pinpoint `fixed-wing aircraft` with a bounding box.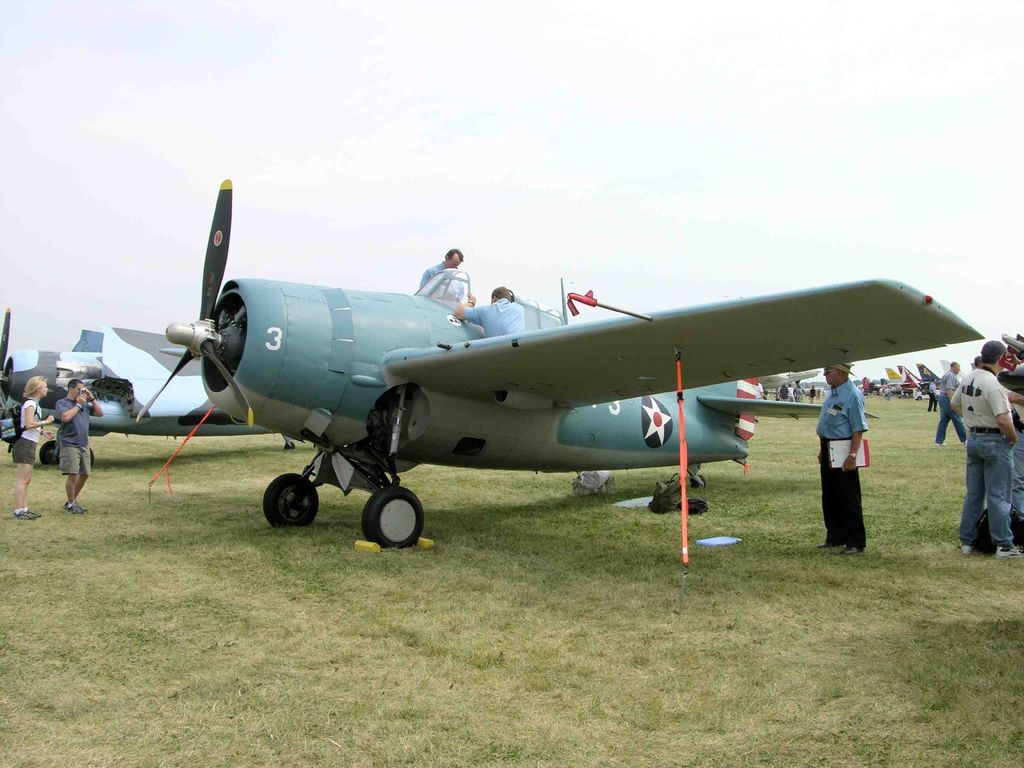
<box>881,365,900,390</box>.
